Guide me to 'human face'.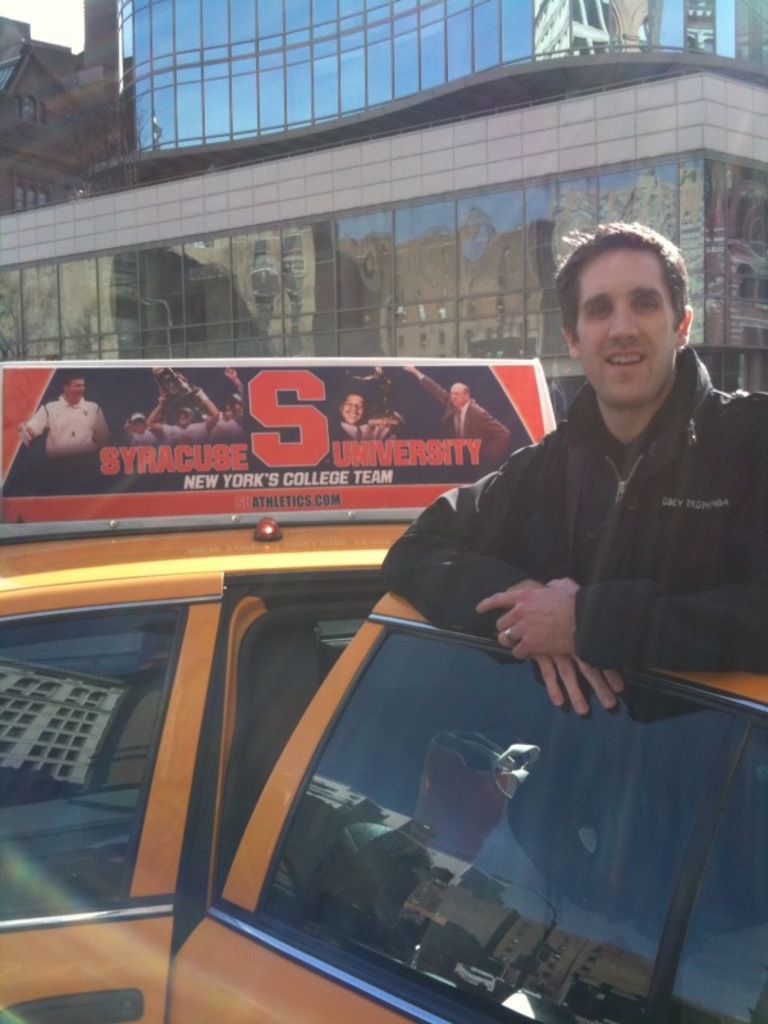
Guidance: crop(70, 381, 84, 401).
